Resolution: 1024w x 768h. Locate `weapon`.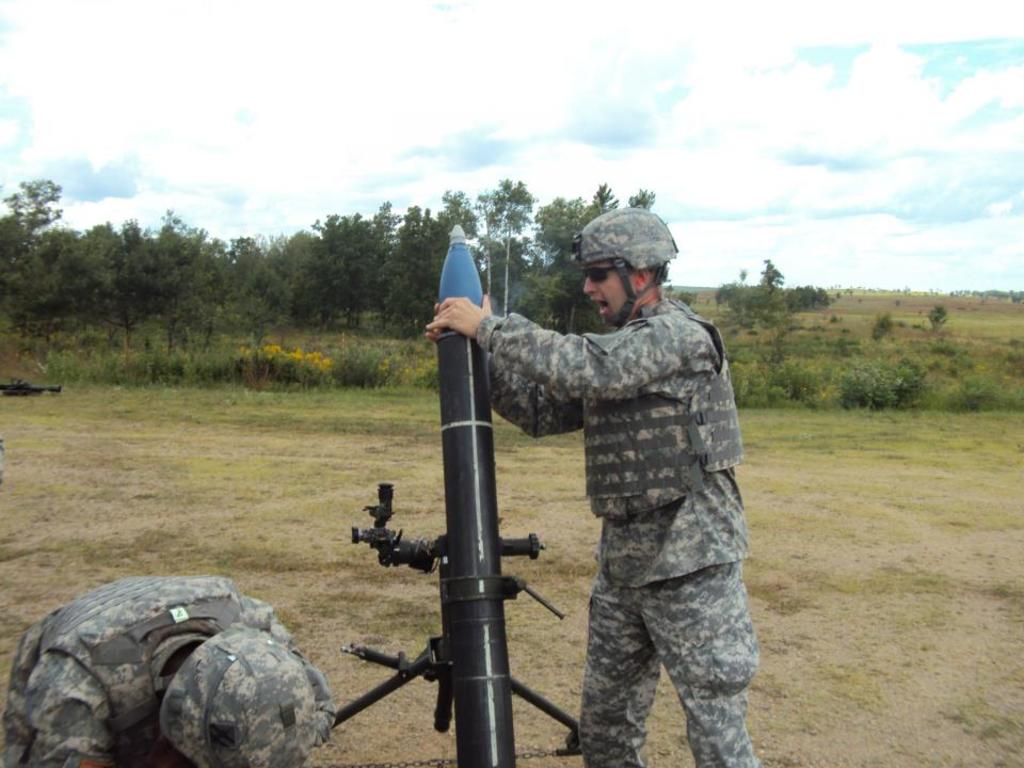
detection(331, 229, 577, 759).
